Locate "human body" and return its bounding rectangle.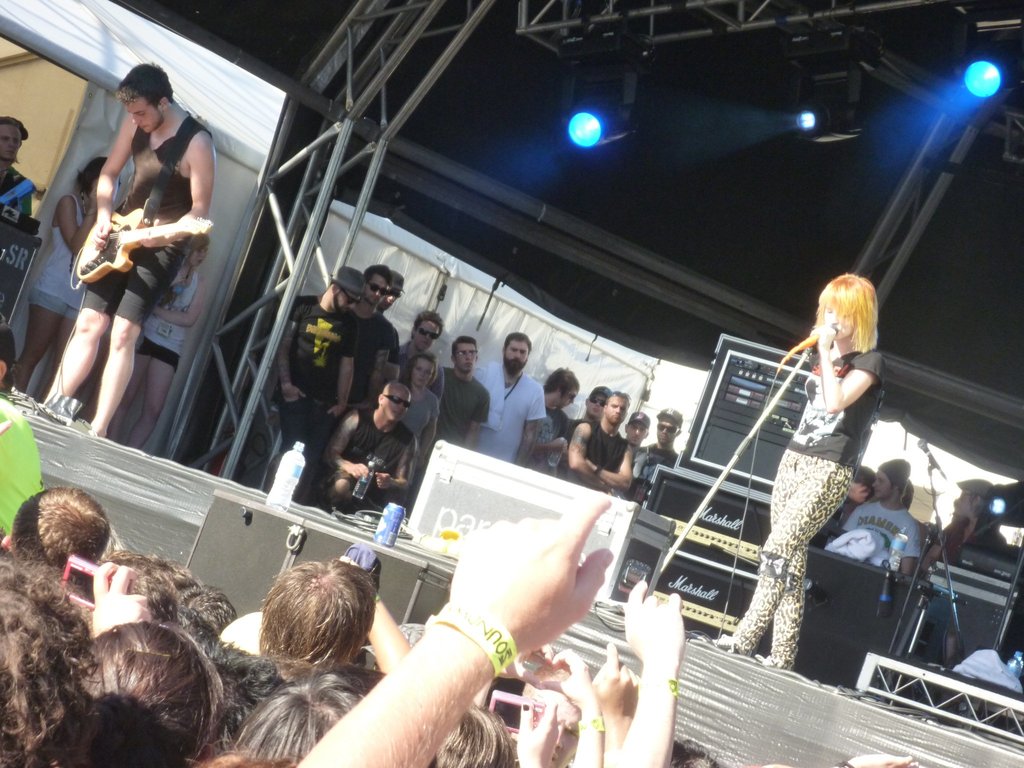
rect(624, 484, 646, 497).
